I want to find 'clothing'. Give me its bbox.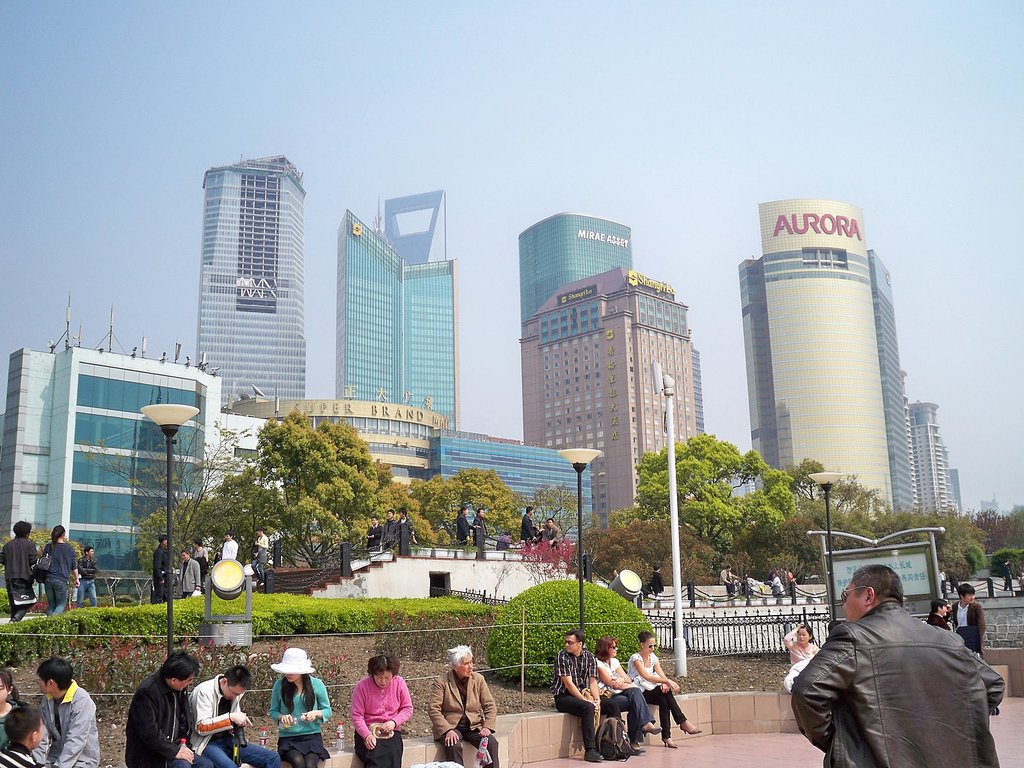
790:582:1004:762.
